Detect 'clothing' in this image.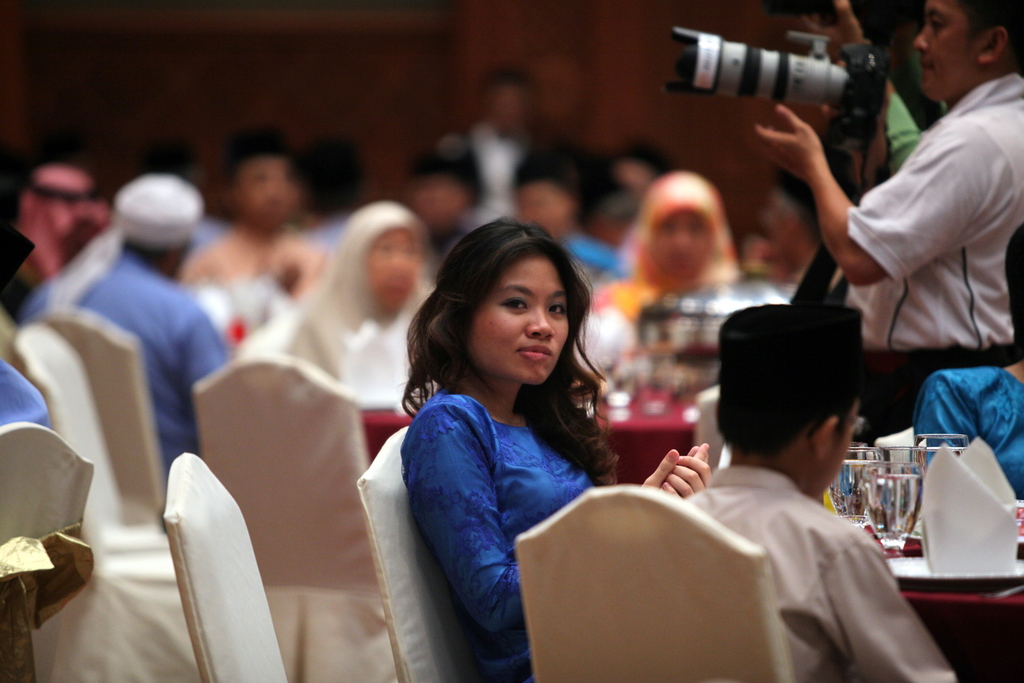
Detection: select_region(675, 458, 957, 682).
